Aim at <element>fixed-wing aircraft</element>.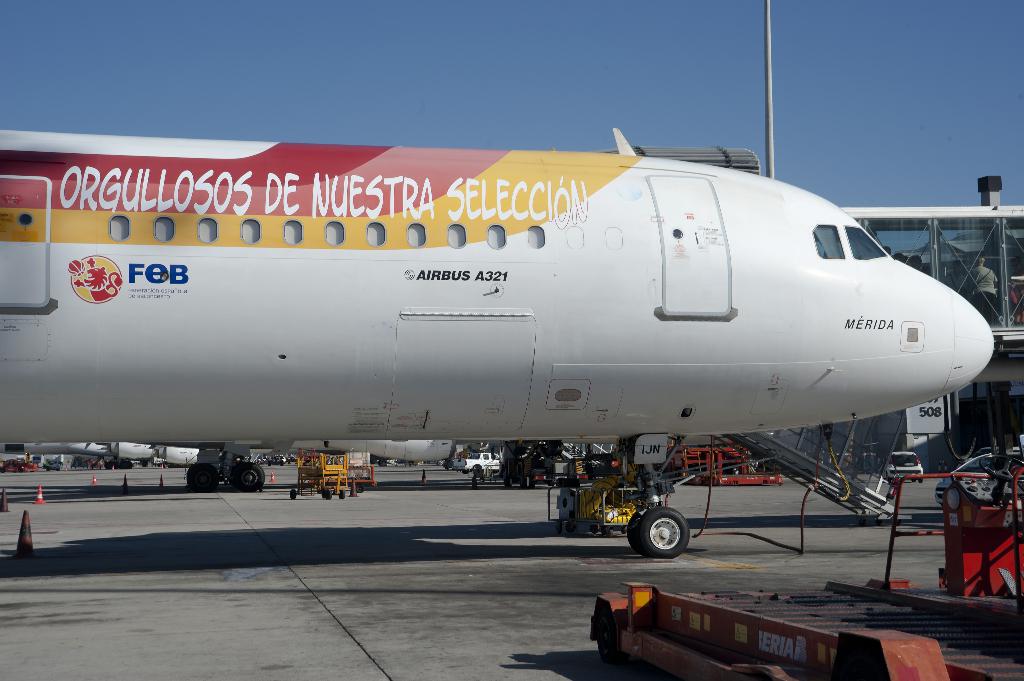
Aimed at x1=0, y1=127, x2=997, y2=561.
